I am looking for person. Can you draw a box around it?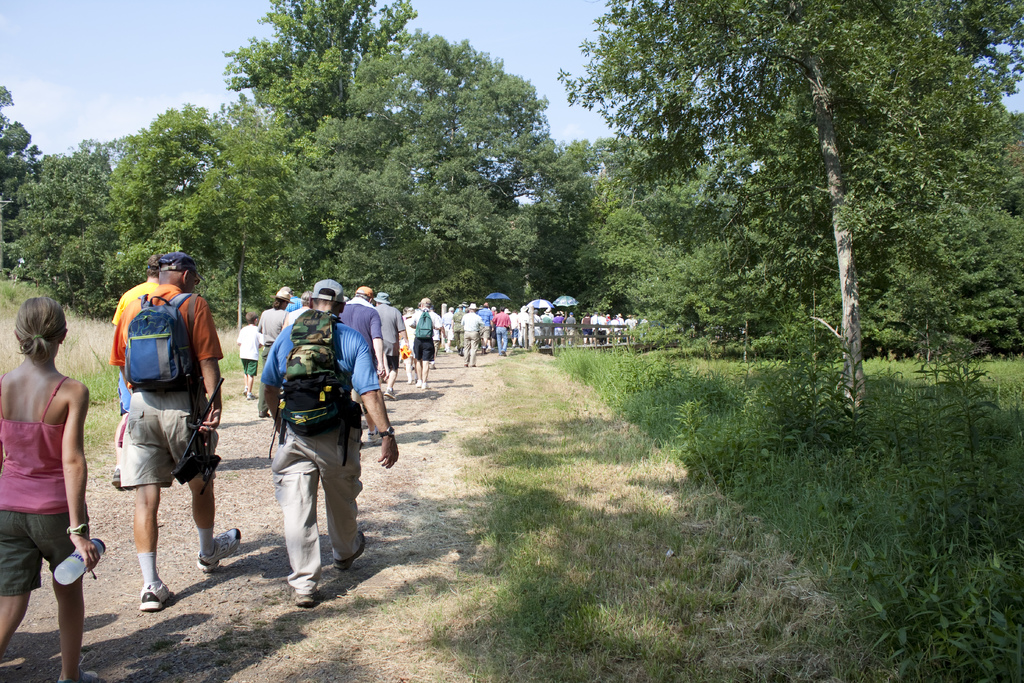
Sure, the bounding box is {"left": 258, "top": 293, "right": 289, "bottom": 368}.
